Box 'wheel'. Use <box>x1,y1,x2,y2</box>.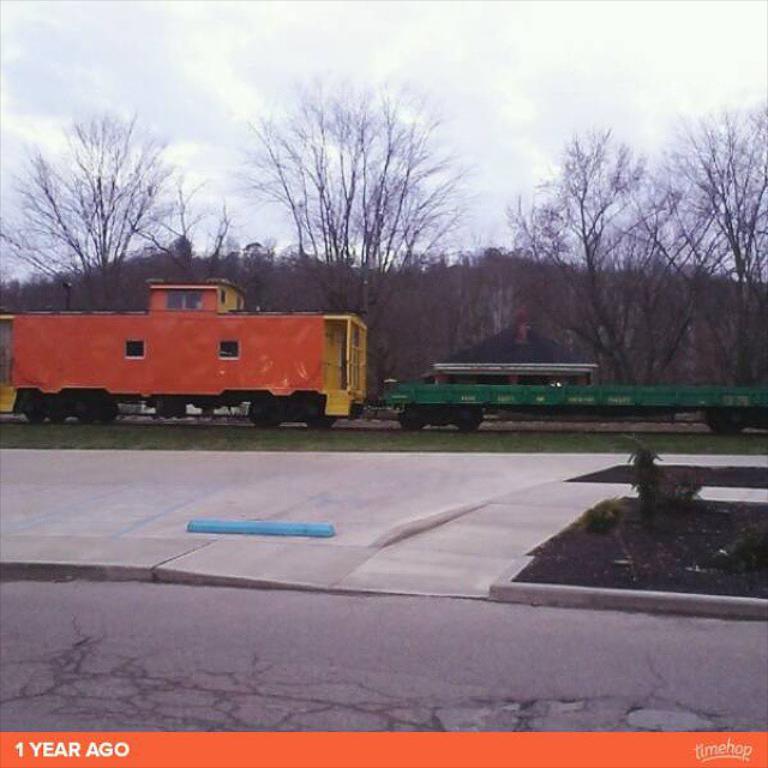
<box>25,396,44,426</box>.
